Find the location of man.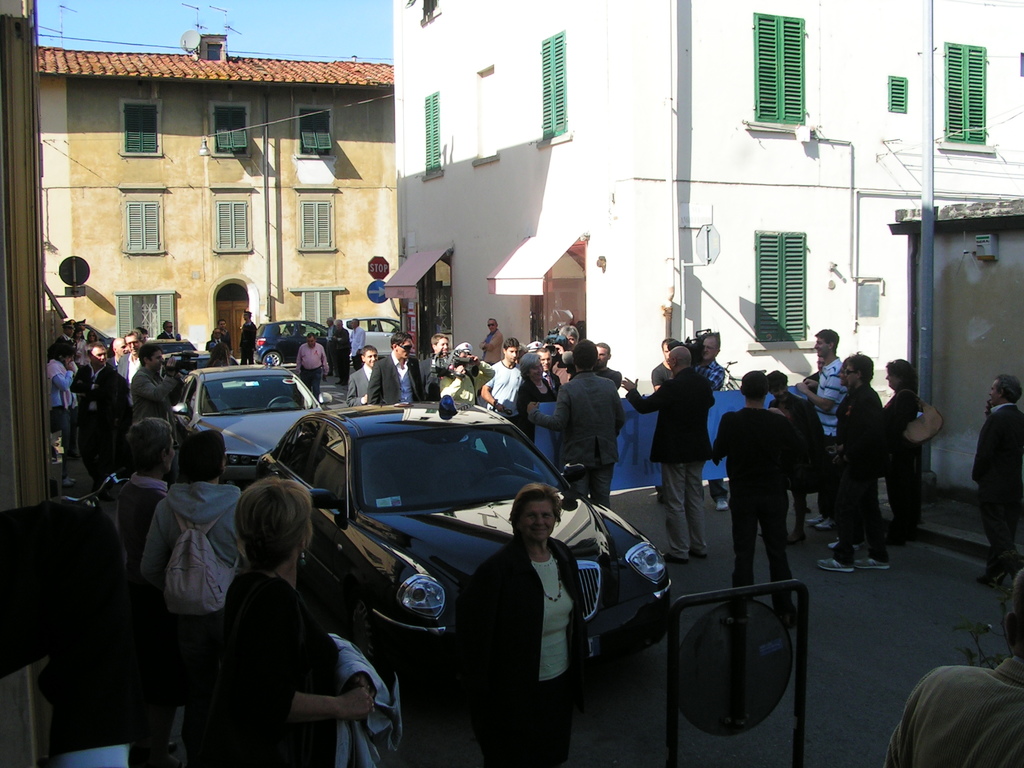
Location: crop(794, 325, 849, 532).
